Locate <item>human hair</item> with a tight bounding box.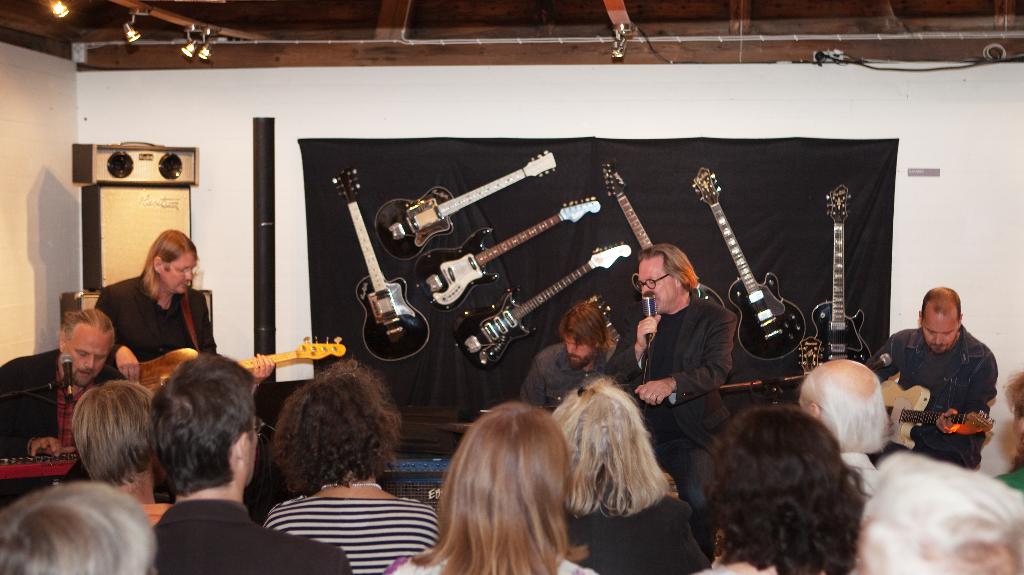
<bbox>136, 232, 198, 304</bbox>.
